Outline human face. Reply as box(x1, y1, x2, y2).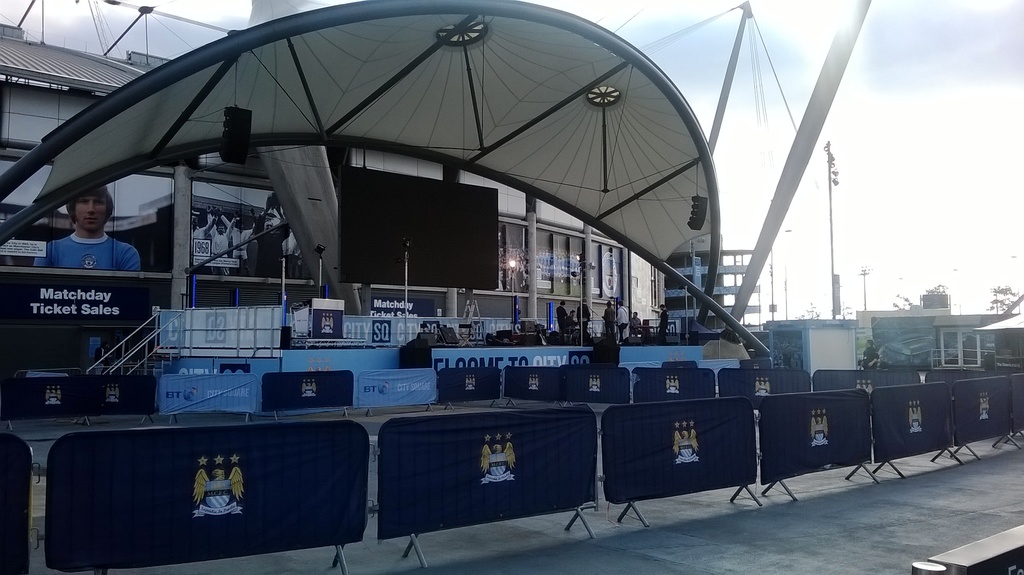
box(76, 195, 104, 229).
